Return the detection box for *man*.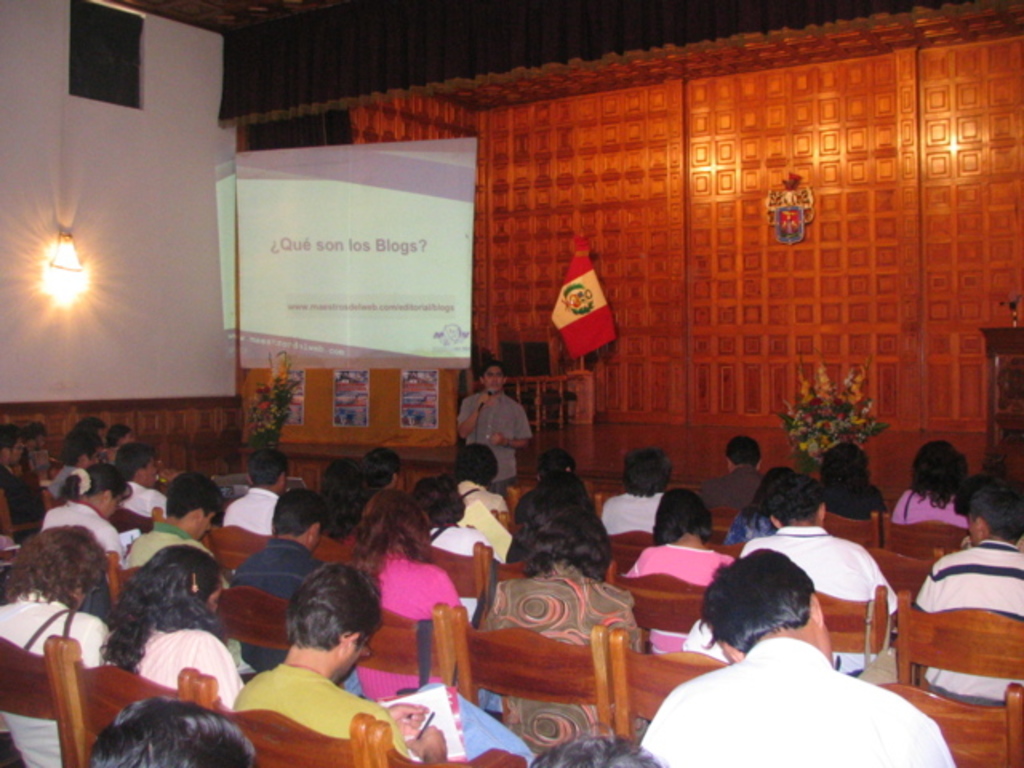
<bbox>234, 565, 451, 763</bbox>.
